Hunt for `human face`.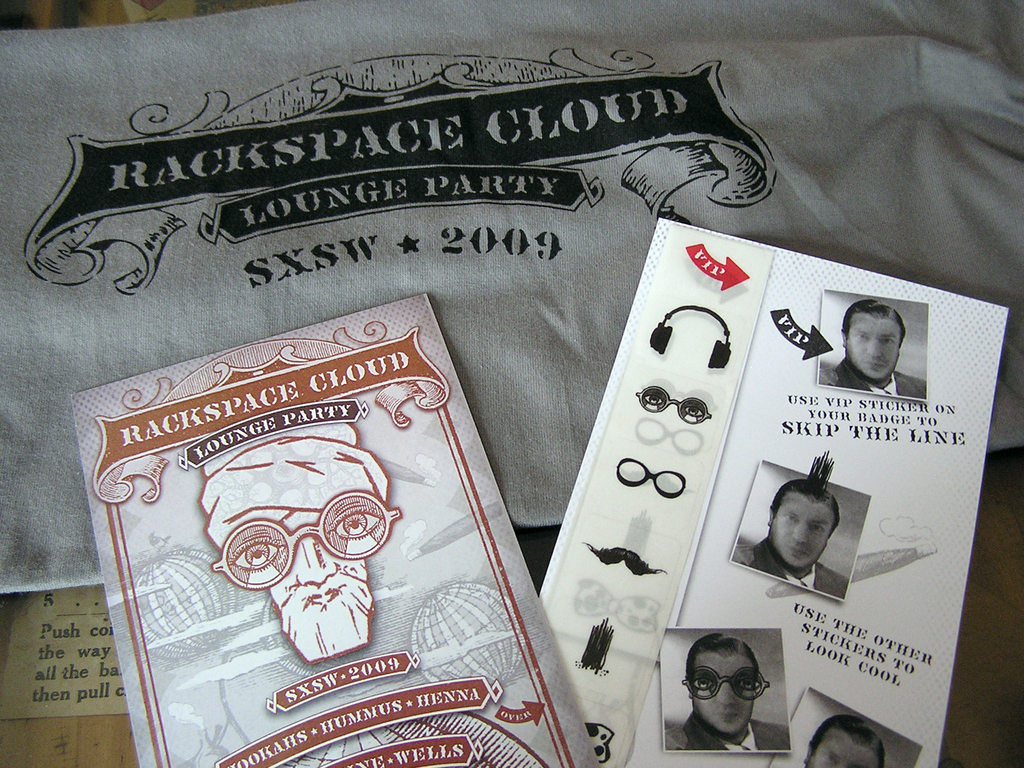
Hunted down at rect(845, 319, 901, 378).
